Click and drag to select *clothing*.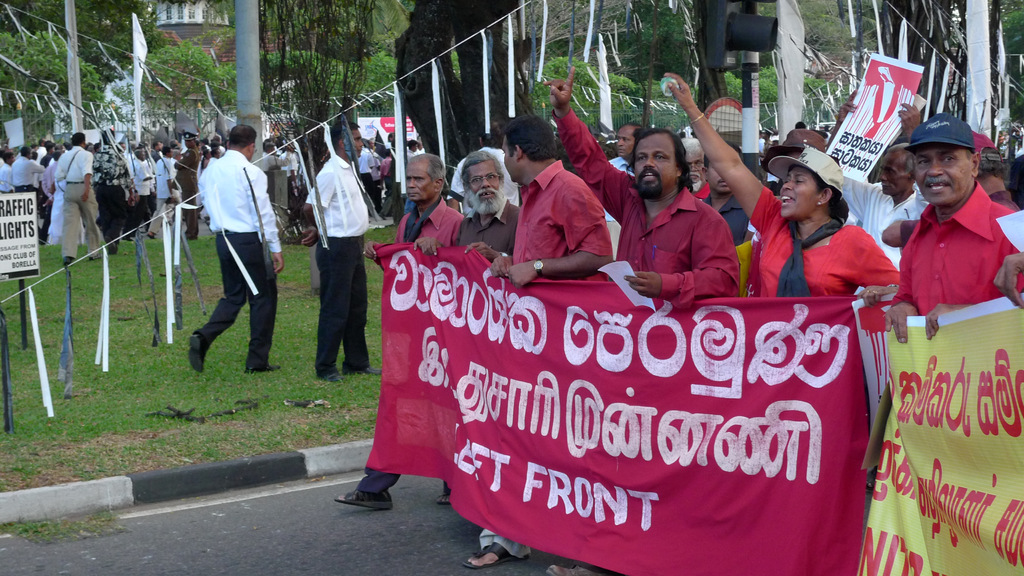
Selection: pyautogui.locateOnScreen(150, 156, 168, 230).
